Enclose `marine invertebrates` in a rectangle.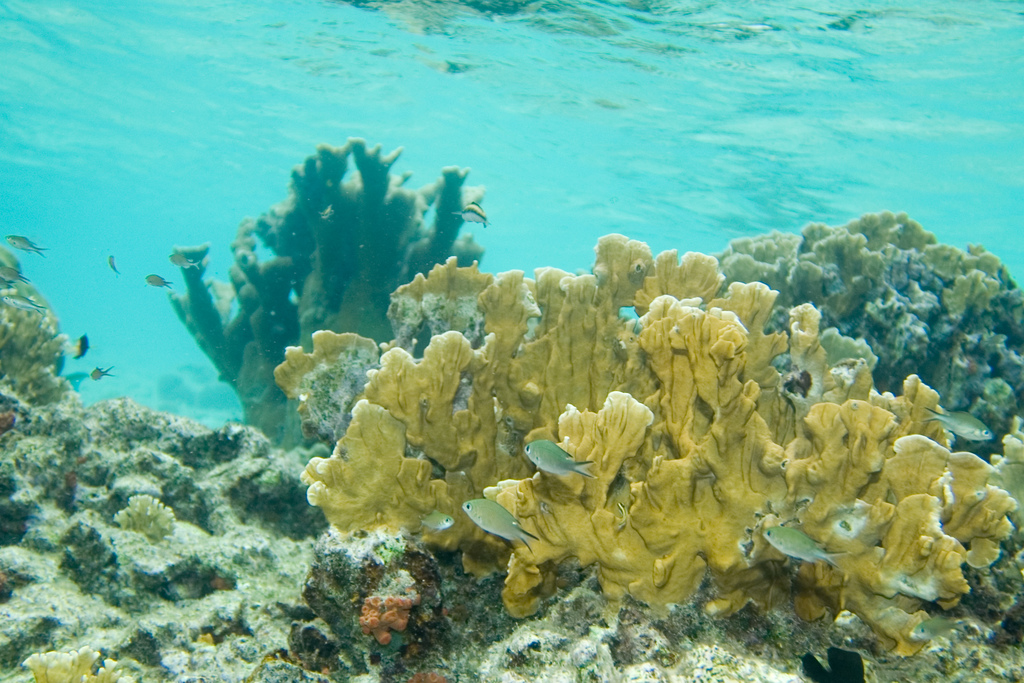
(x1=268, y1=228, x2=1023, y2=660).
